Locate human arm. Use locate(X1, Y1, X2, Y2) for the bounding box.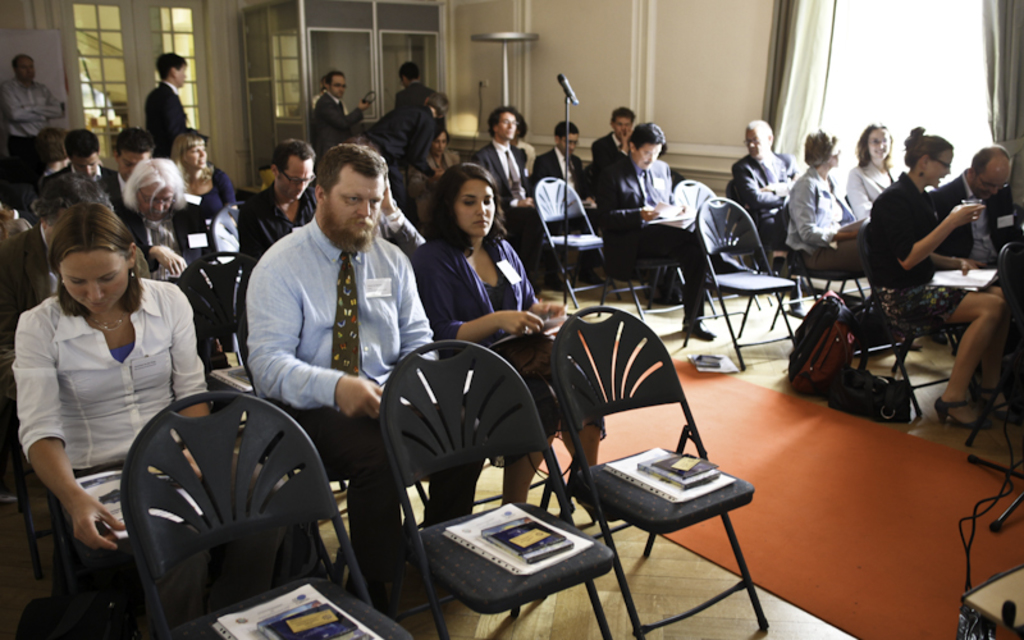
locate(10, 319, 131, 554).
